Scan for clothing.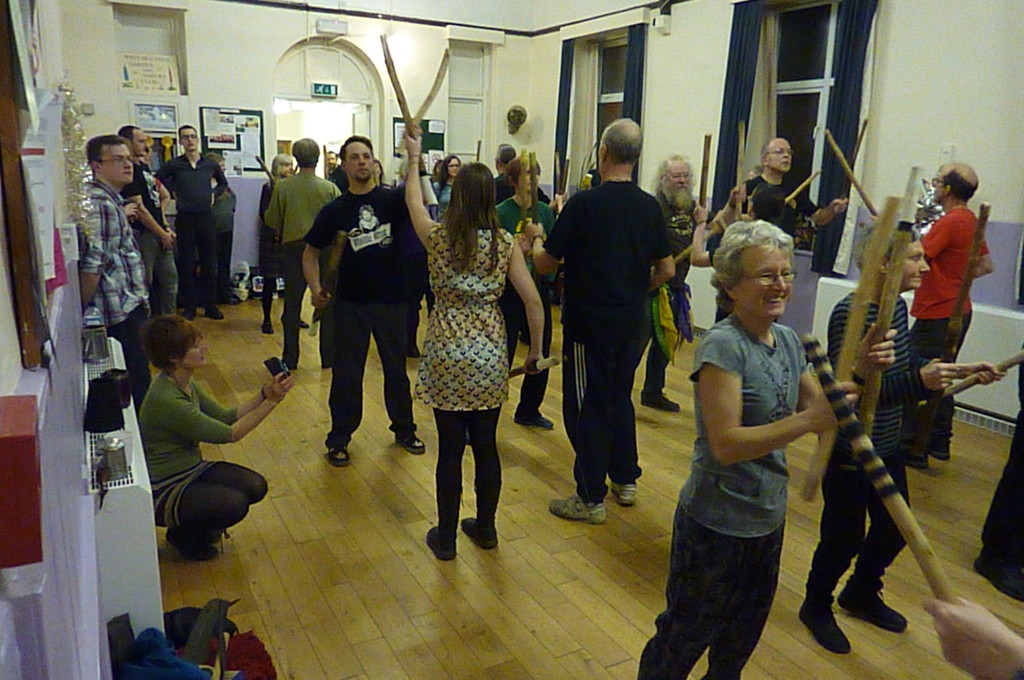
Scan result: {"left": 310, "top": 184, "right": 430, "bottom": 442}.
